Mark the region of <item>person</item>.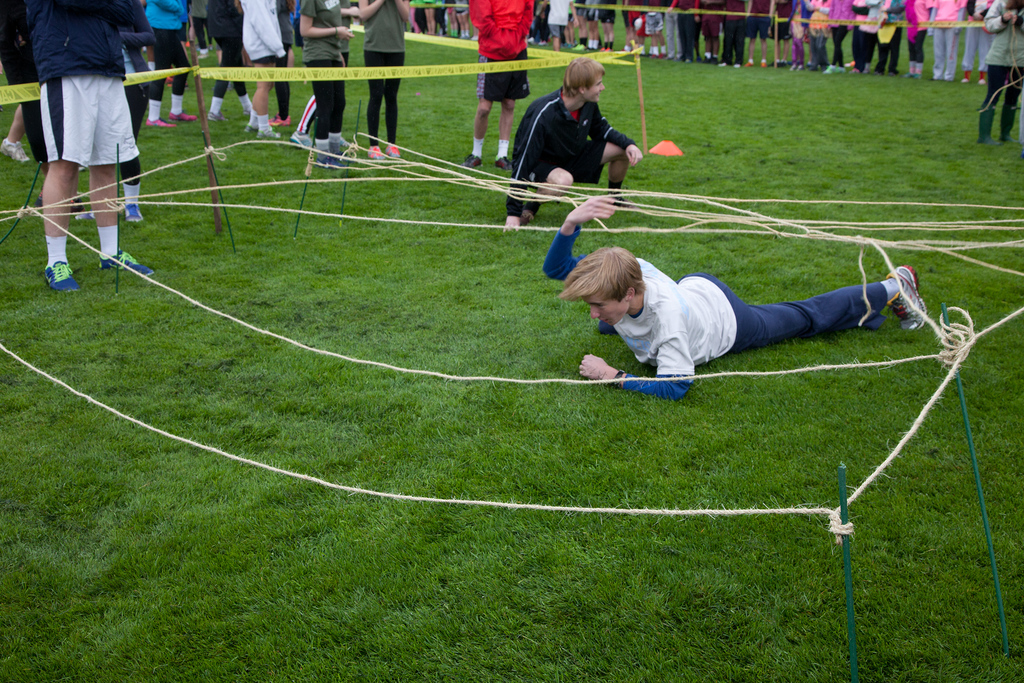
Region: 853:0:886:73.
